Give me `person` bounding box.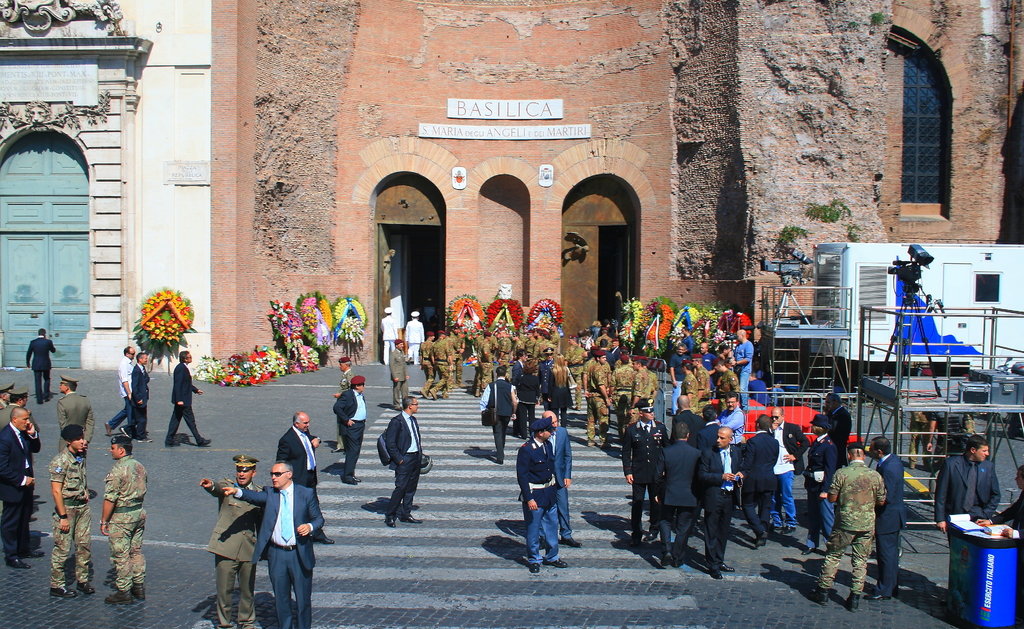
{"left": 2, "top": 392, "right": 28, "bottom": 427}.
